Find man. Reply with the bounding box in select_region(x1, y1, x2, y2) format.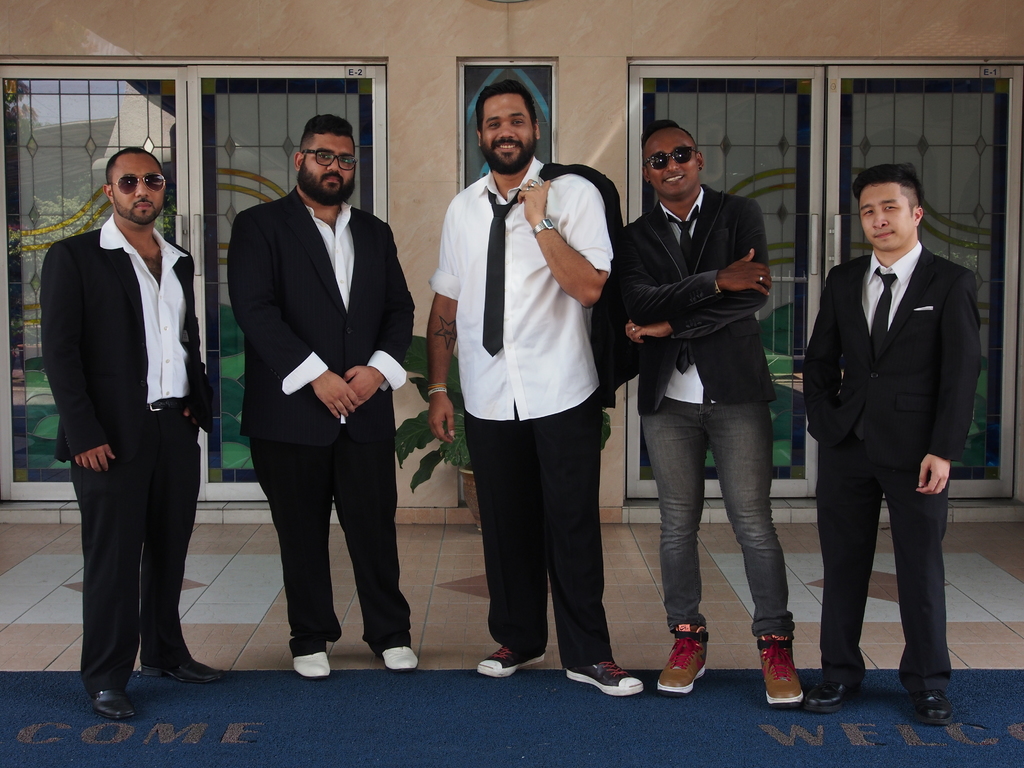
select_region(794, 163, 980, 732).
